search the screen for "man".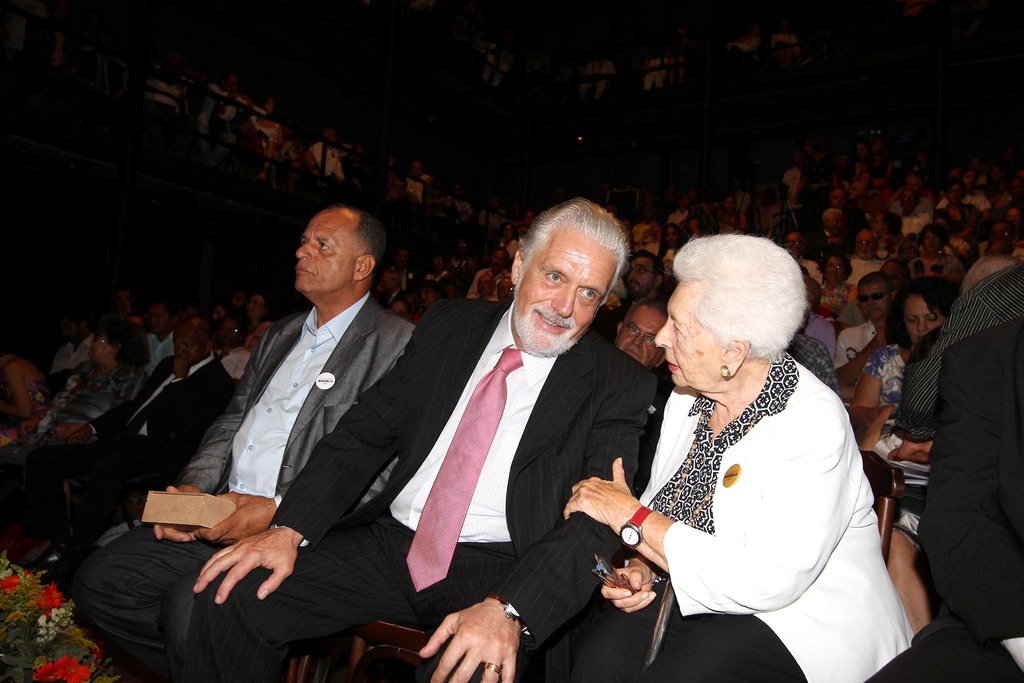
Found at 936/167/989/210.
